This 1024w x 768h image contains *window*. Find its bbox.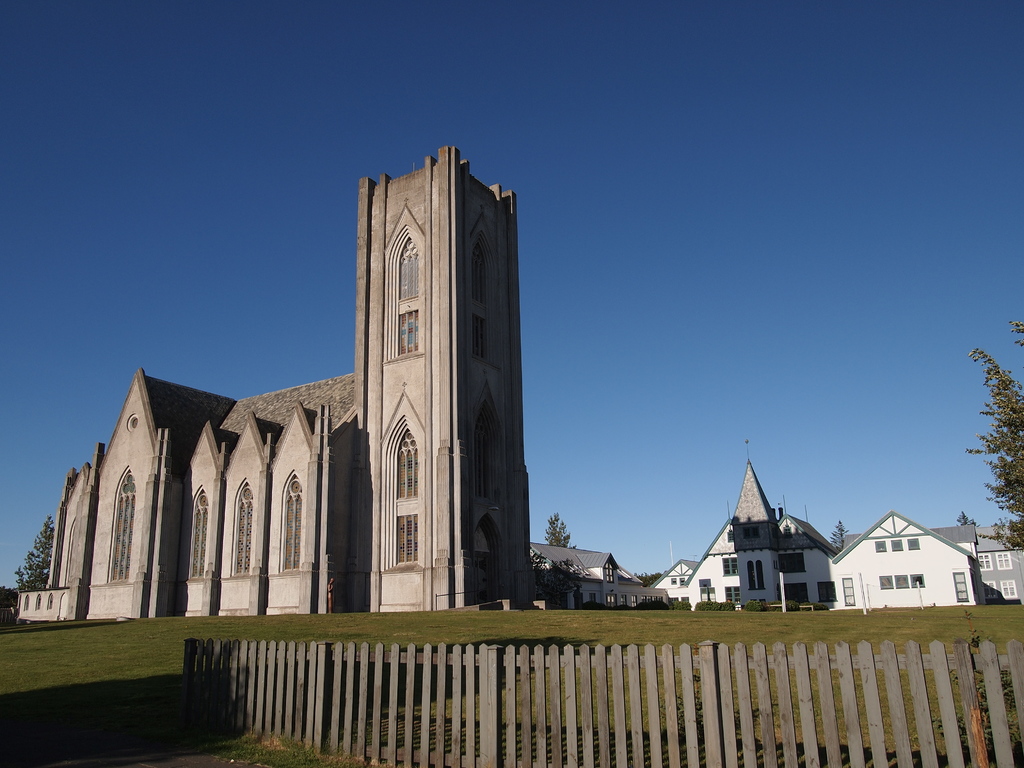
select_region(396, 519, 420, 572).
